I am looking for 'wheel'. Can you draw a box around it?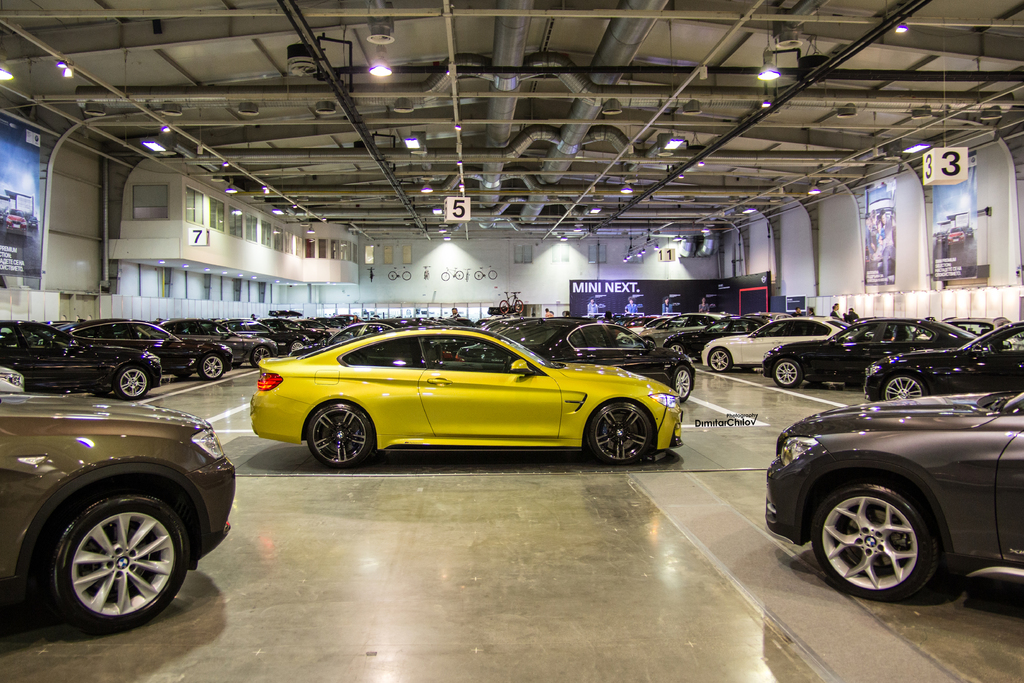
Sure, the bounding box is <region>195, 352, 227, 382</region>.
